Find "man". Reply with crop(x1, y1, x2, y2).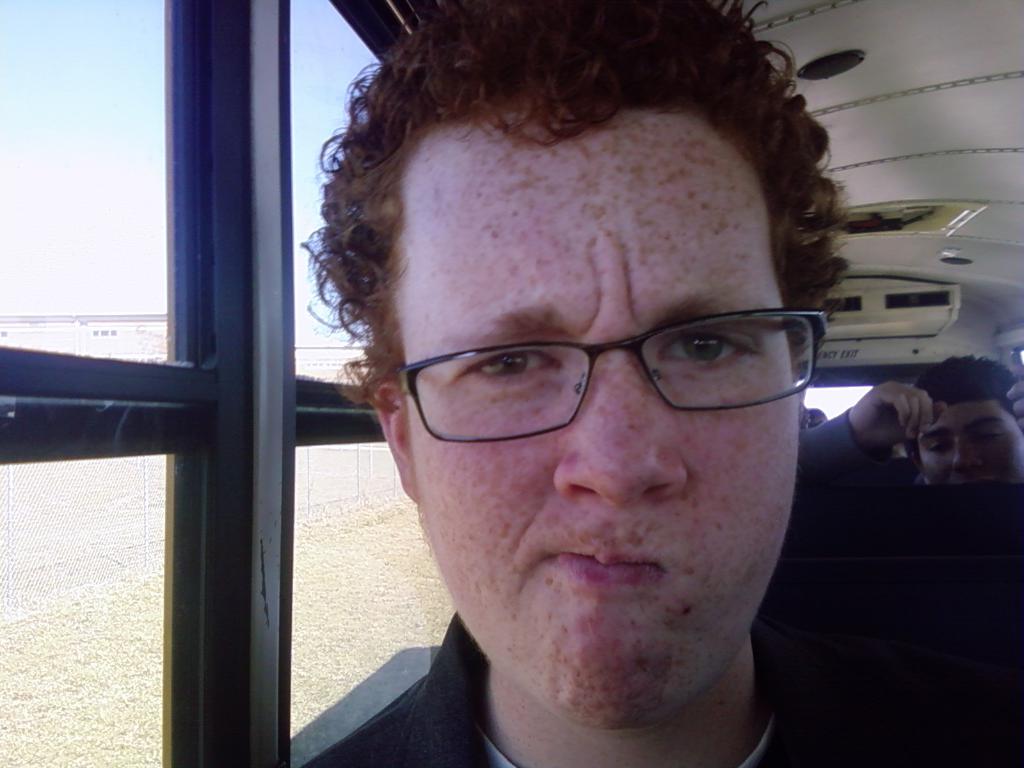
crop(801, 356, 1023, 491).
